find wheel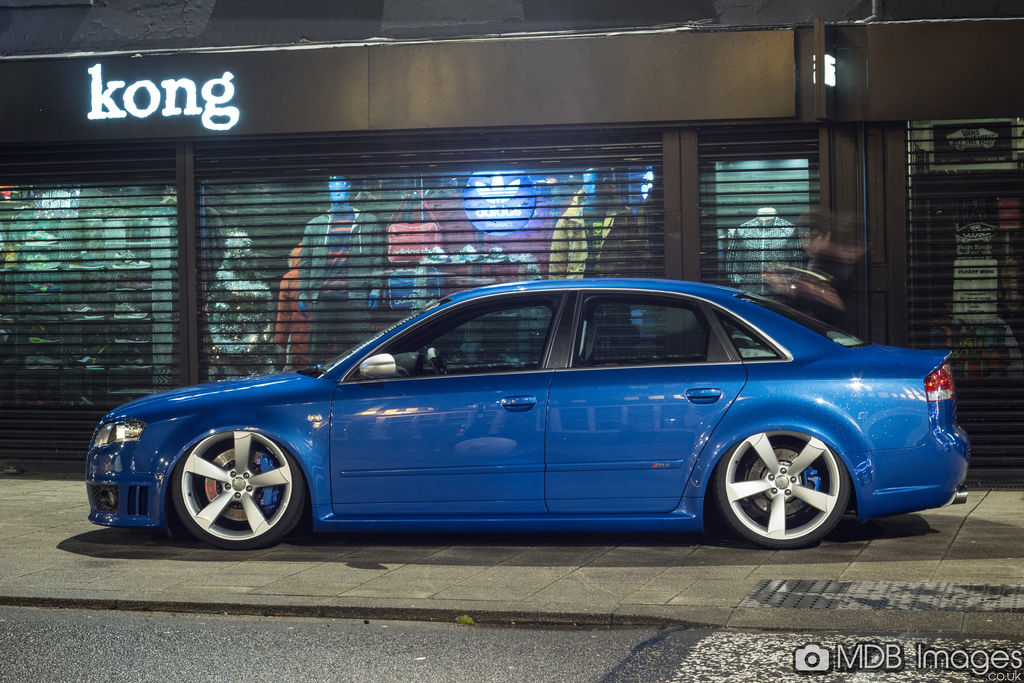
<region>710, 429, 863, 552</region>
